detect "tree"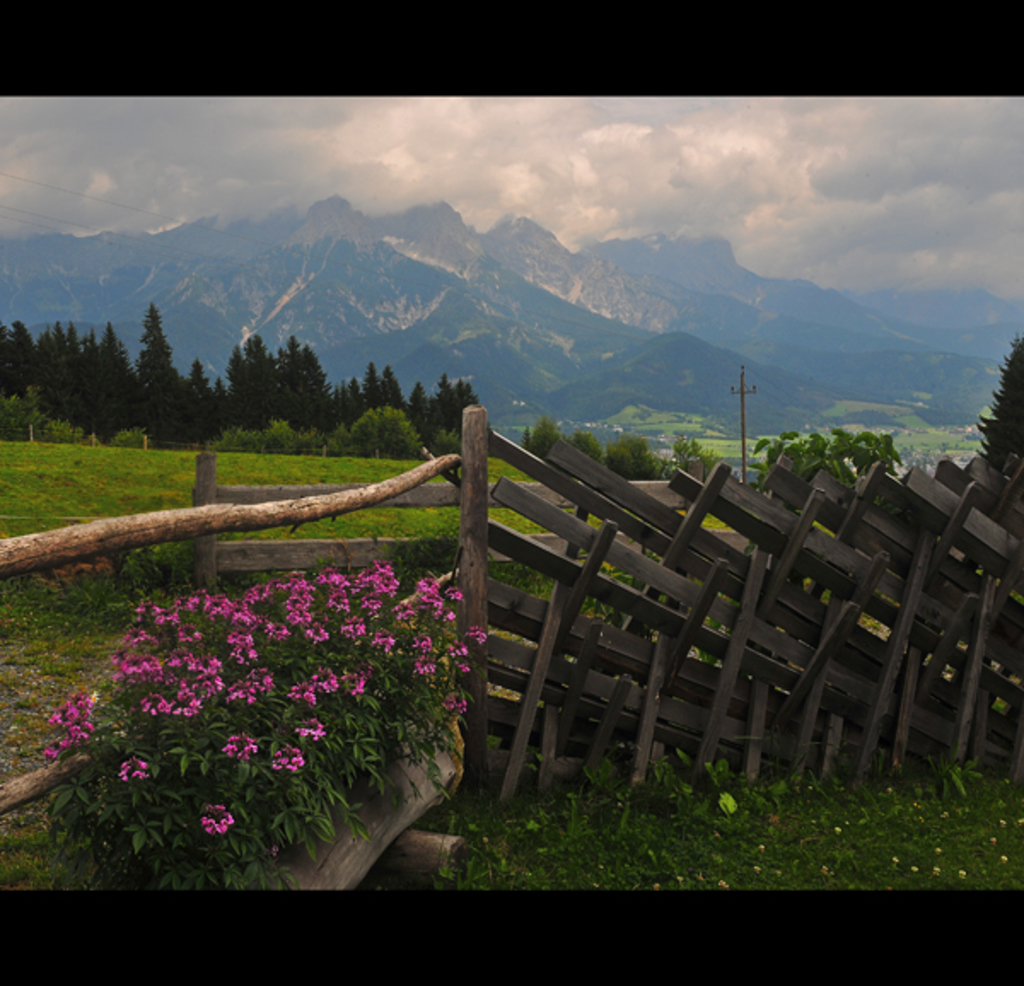
box(978, 334, 1022, 478)
